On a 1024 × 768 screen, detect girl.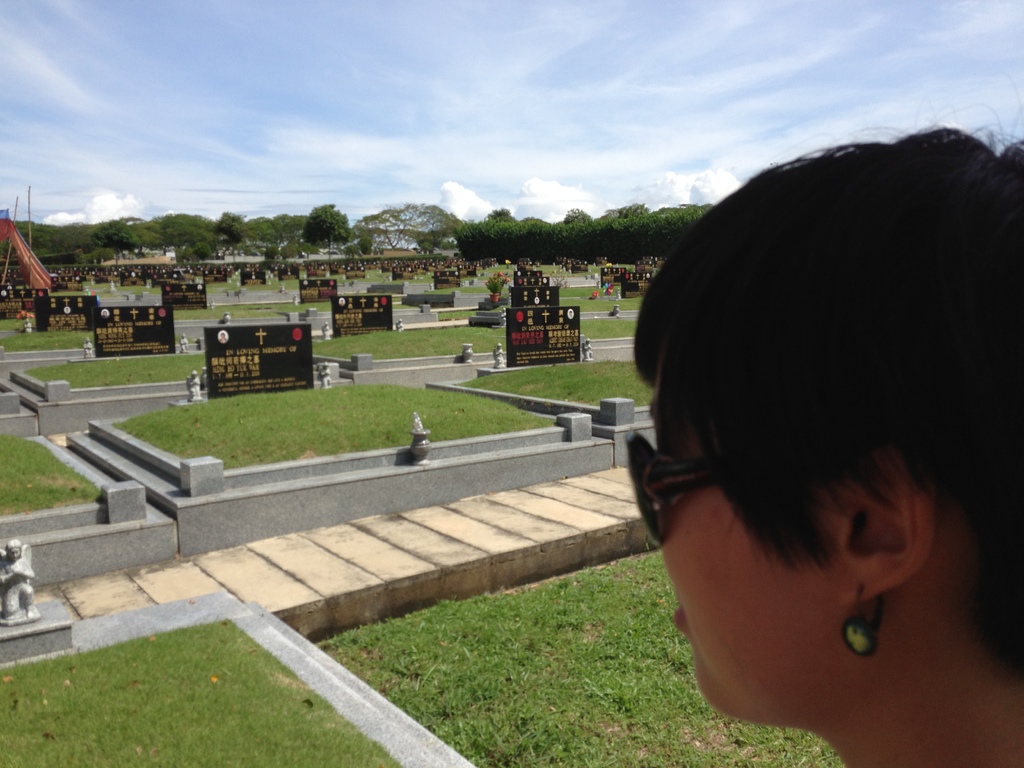
Rect(628, 91, 1023, 767).
